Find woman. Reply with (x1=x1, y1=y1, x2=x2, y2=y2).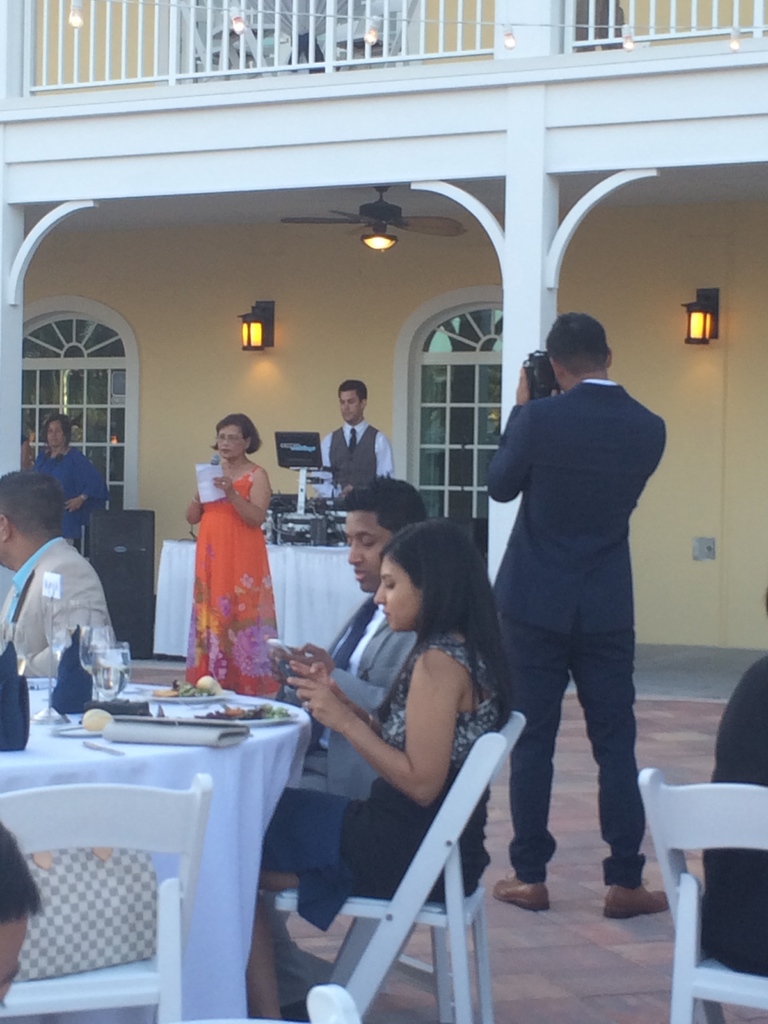
(x1=175, y1=413, x2=282, y2=675).
